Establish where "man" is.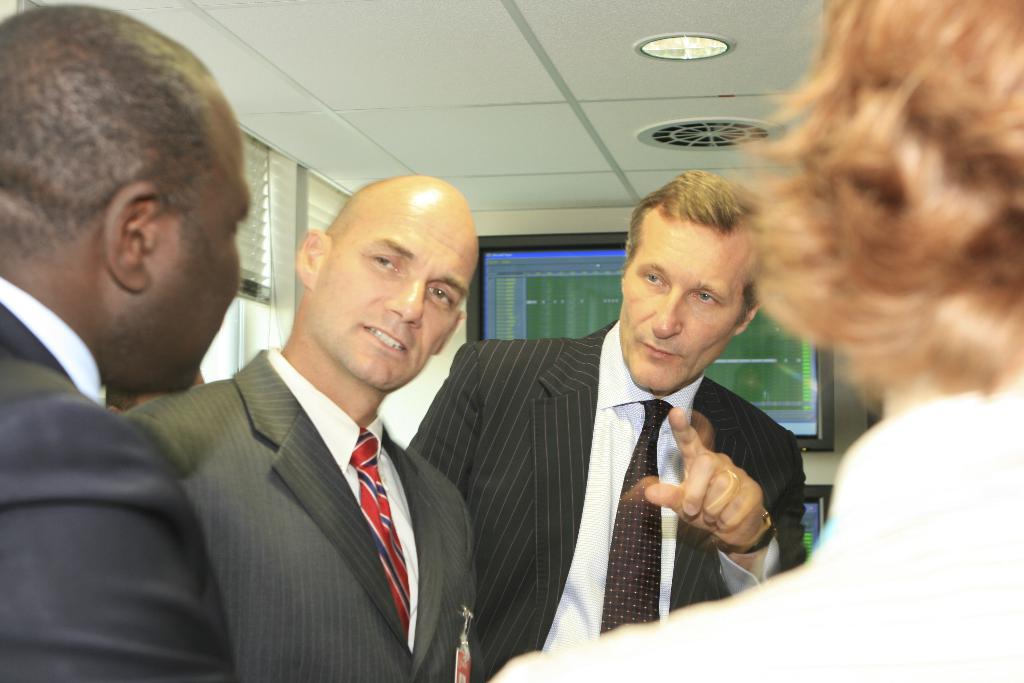
Established at bbox=[108, 366, 206, 413].
